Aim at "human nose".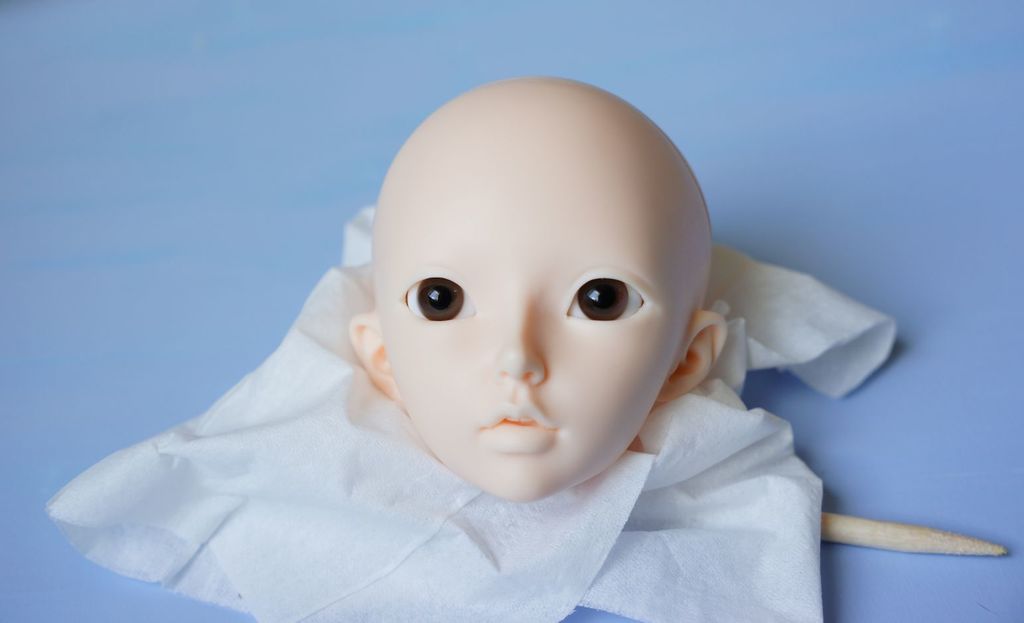
Aimed at 492,304,542,384.
